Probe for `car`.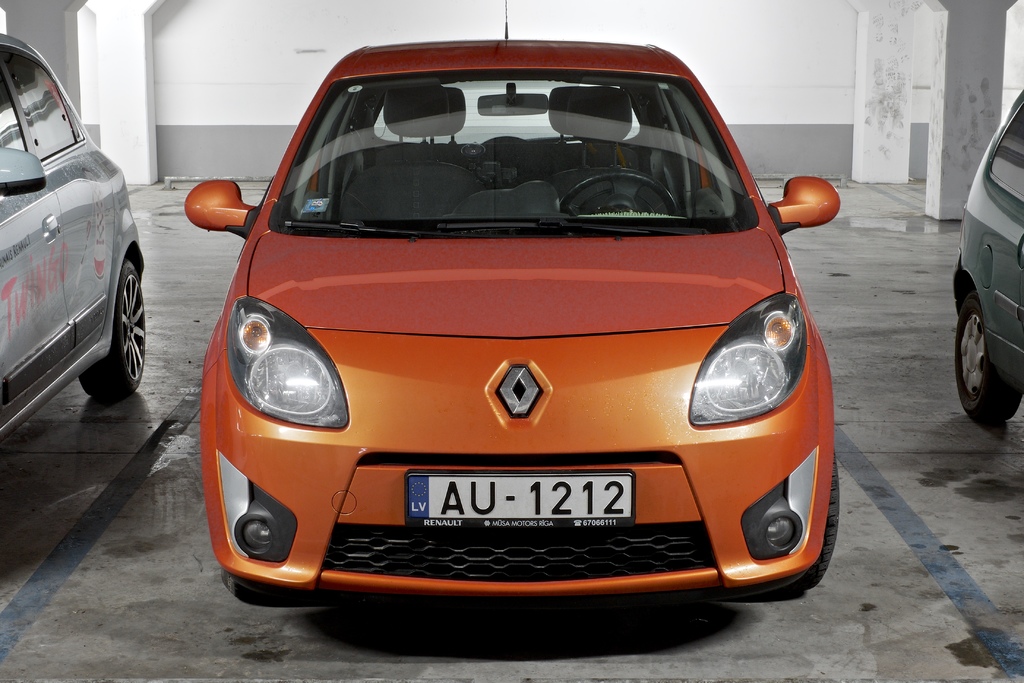
Probe result: select_region(0, 28, 143, 424).
